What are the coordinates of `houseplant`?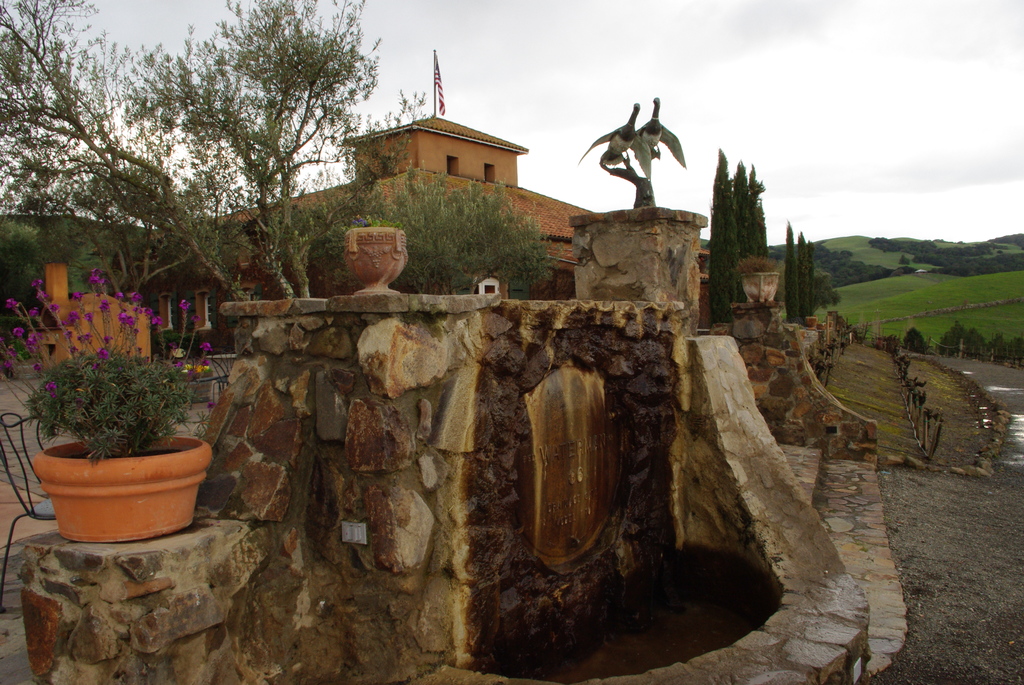
(0,267,218,544).
